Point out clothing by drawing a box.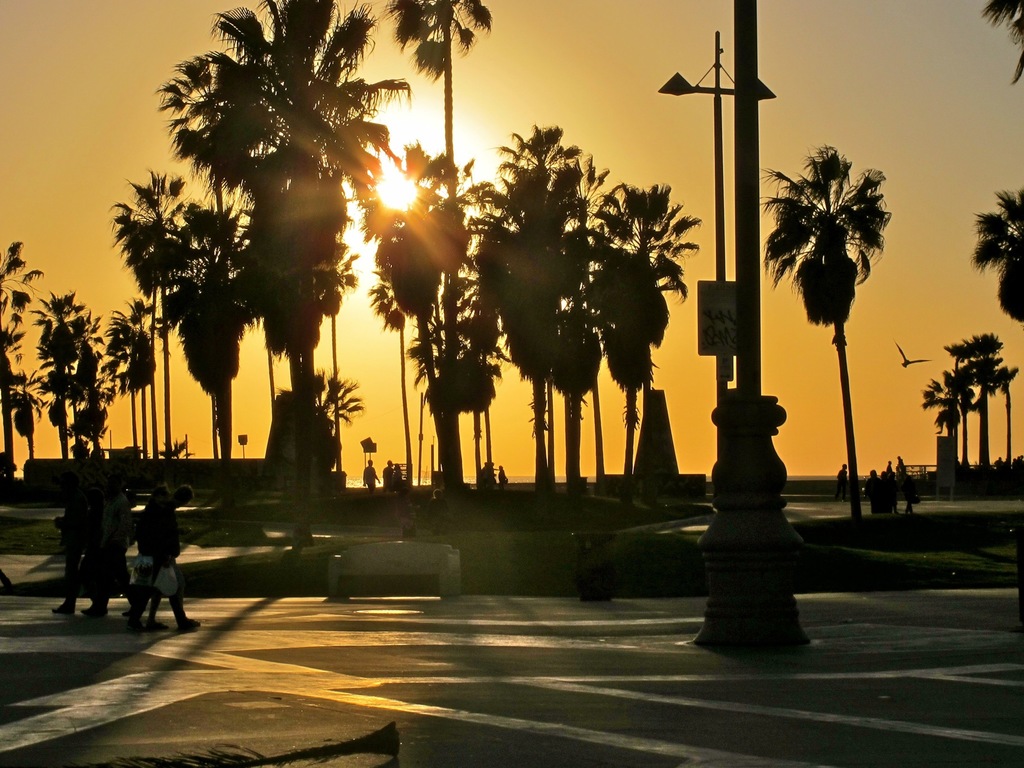
{"x1": 134, "y1": 495, "x2": 164, "y2": 603}.
